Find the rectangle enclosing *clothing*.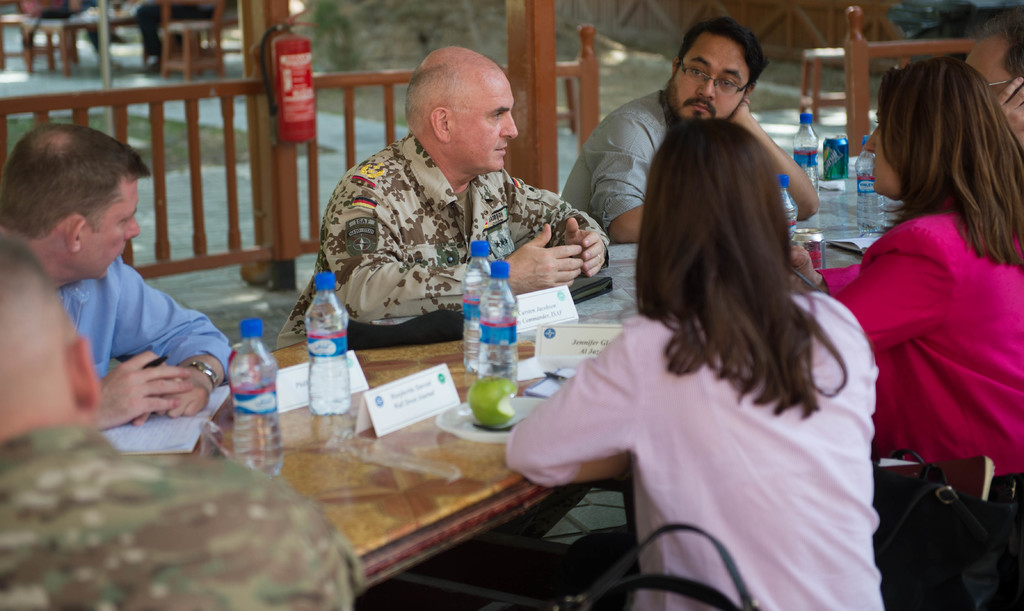
66 256 237 382.
